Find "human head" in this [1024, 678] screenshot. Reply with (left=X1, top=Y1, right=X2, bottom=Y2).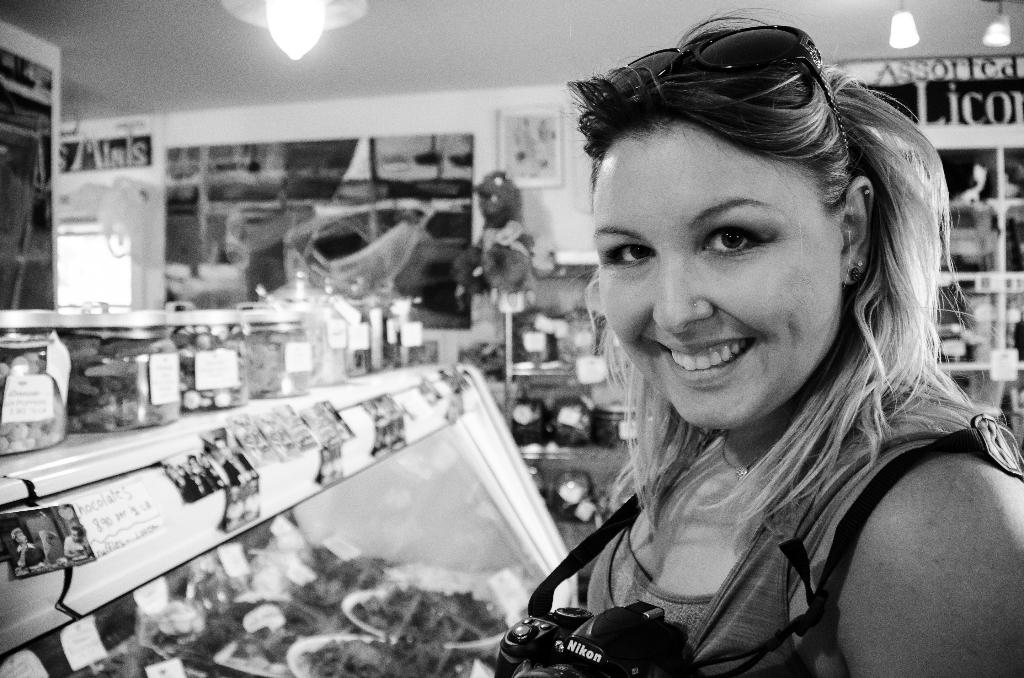
(left=593, top=52, right=868, bottom=360).
